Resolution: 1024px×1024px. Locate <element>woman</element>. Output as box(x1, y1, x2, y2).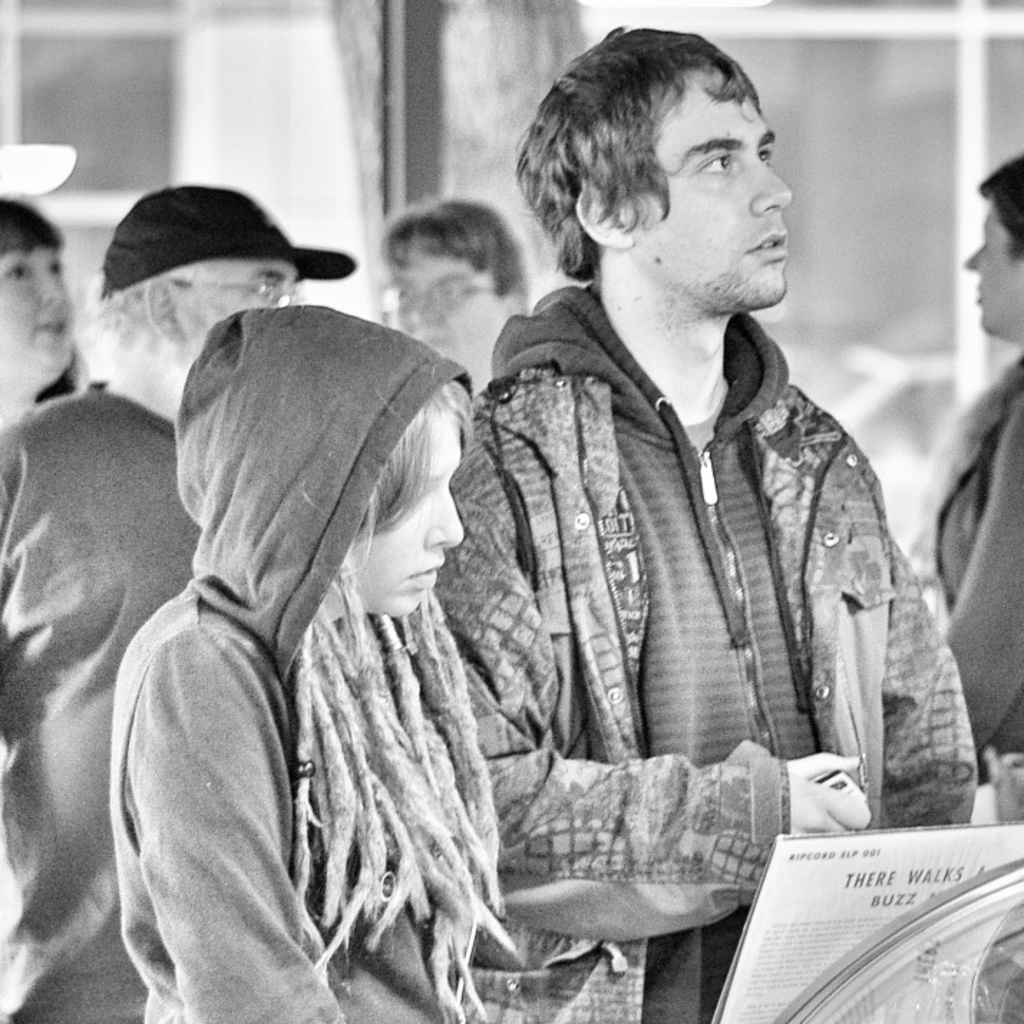
box(0, 195, 116, 420).
